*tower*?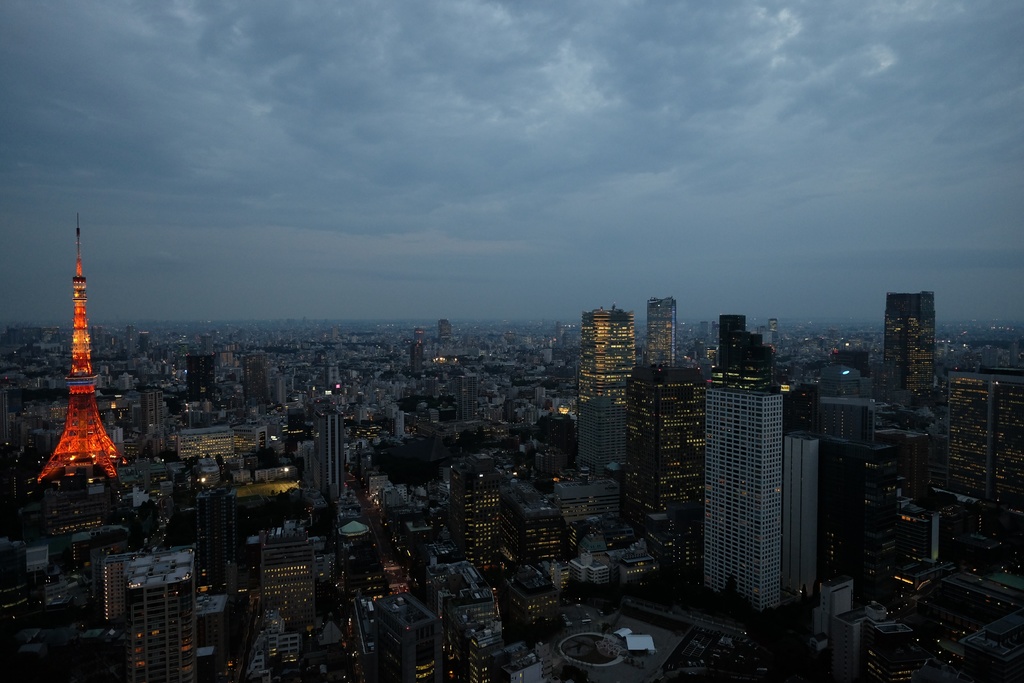
(left=575, top=300, right=636, bottom=479)
